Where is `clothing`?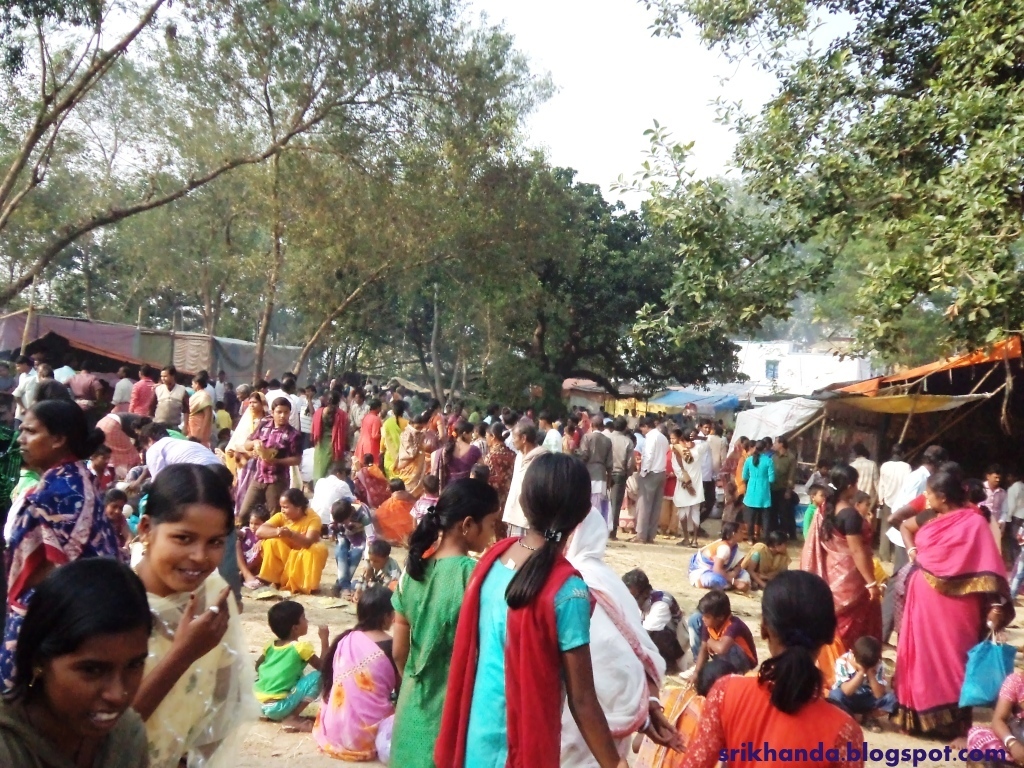
383:418:410:485.
